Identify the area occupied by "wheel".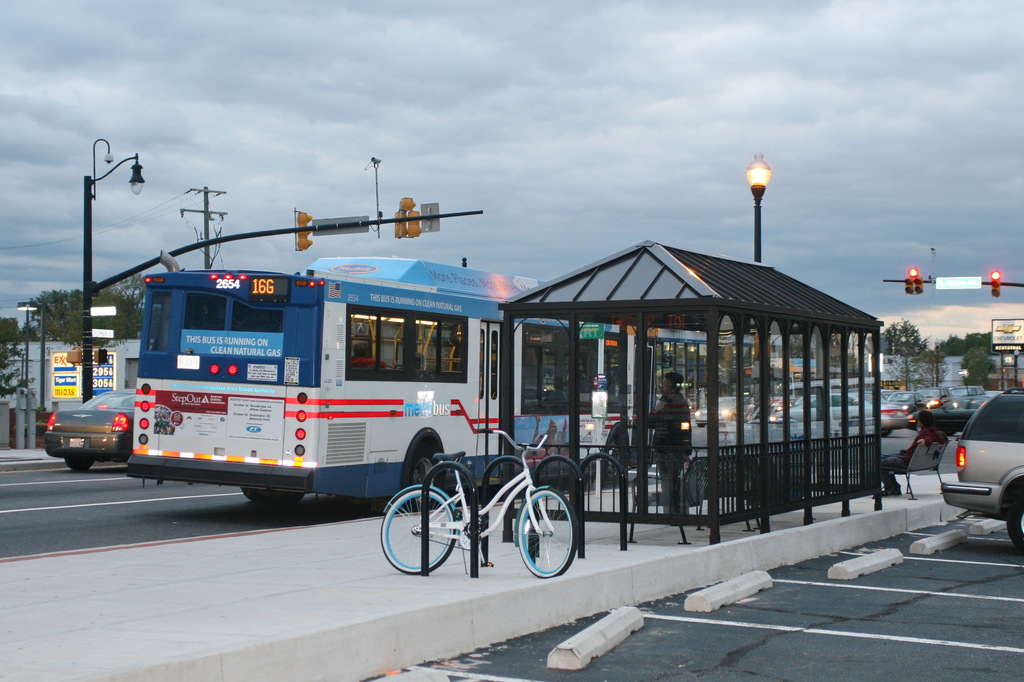
Area: {"left": 516, "top": 484, "right": 575, "bottom": 585}.
